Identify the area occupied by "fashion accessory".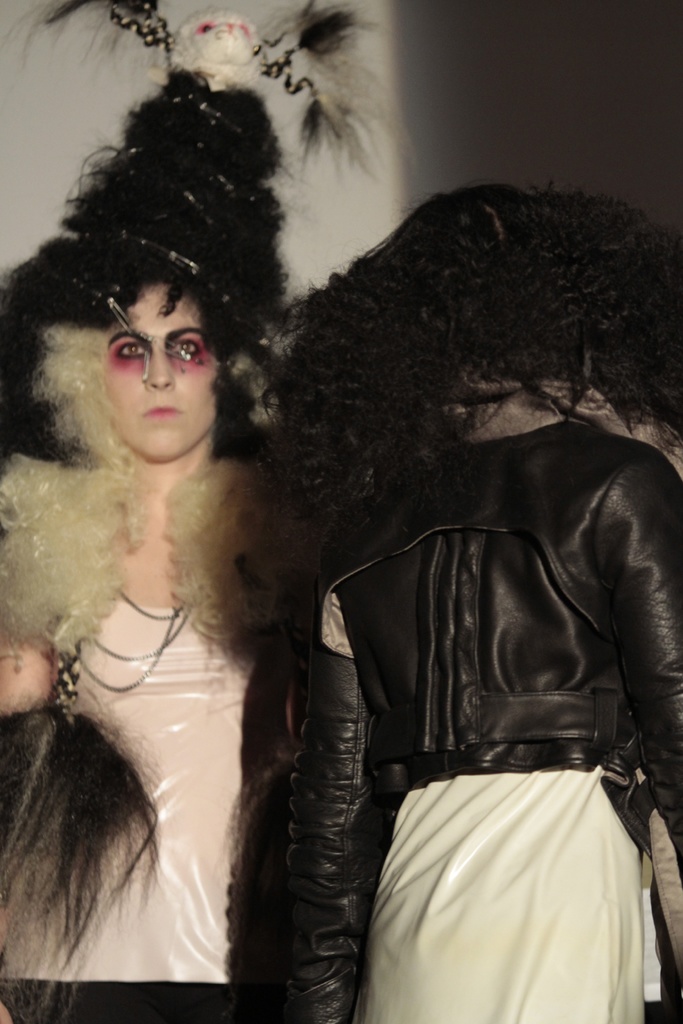
Area: 40 265 239 380.
